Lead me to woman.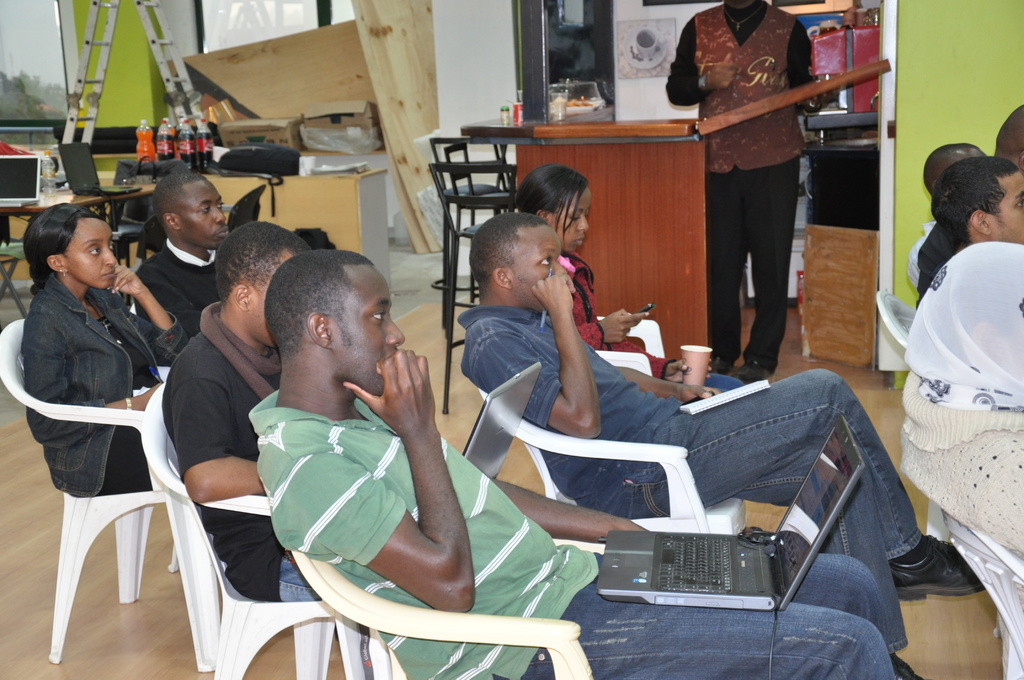
Lead to left=24, top=202, right=189, bottom=491.
